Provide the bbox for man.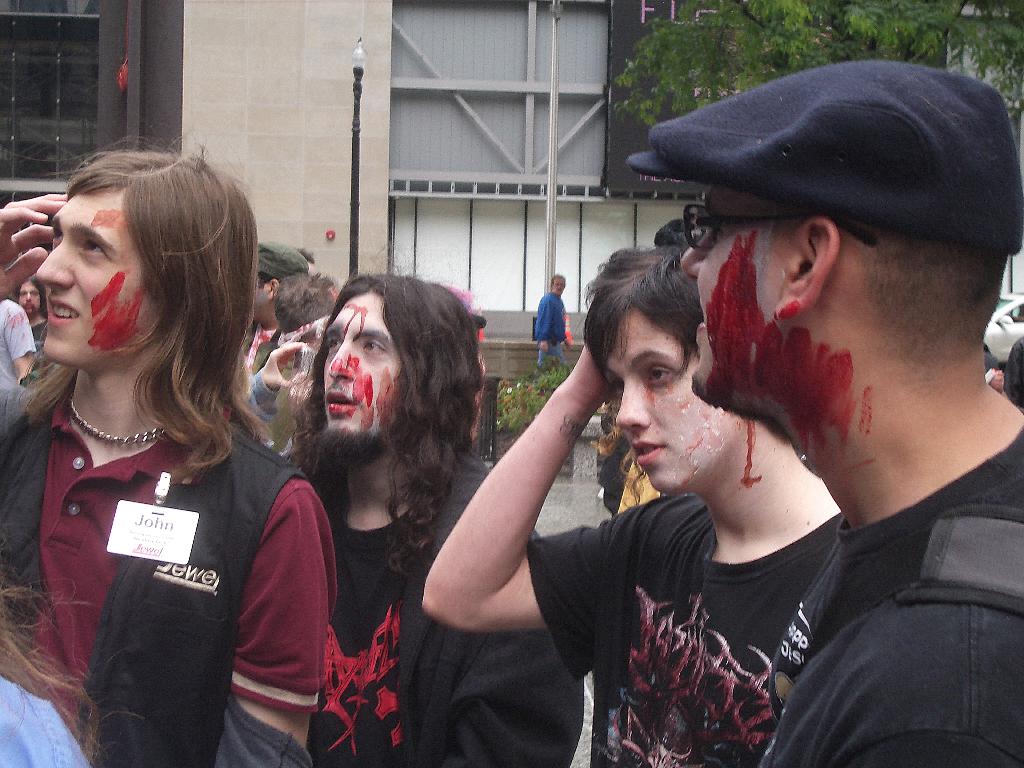
527:271:572:372.
